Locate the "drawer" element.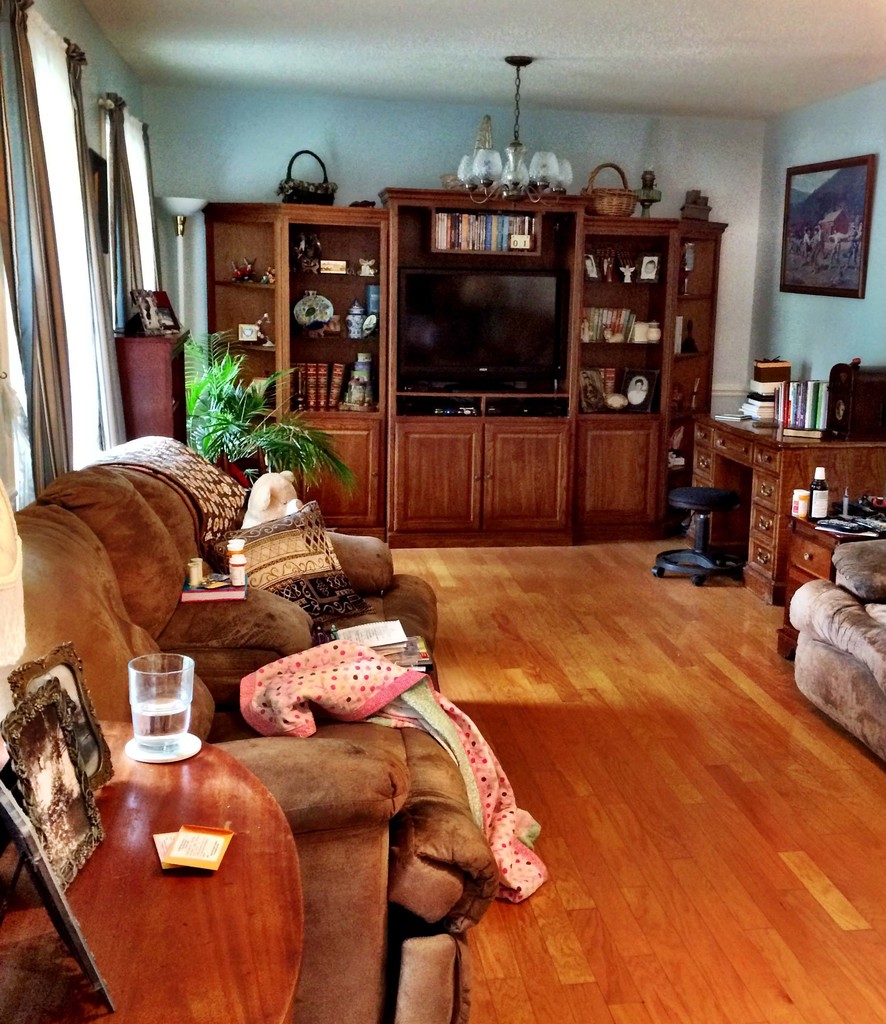
Element bbox: [left=746, top=540, right=777, bottom=579].
